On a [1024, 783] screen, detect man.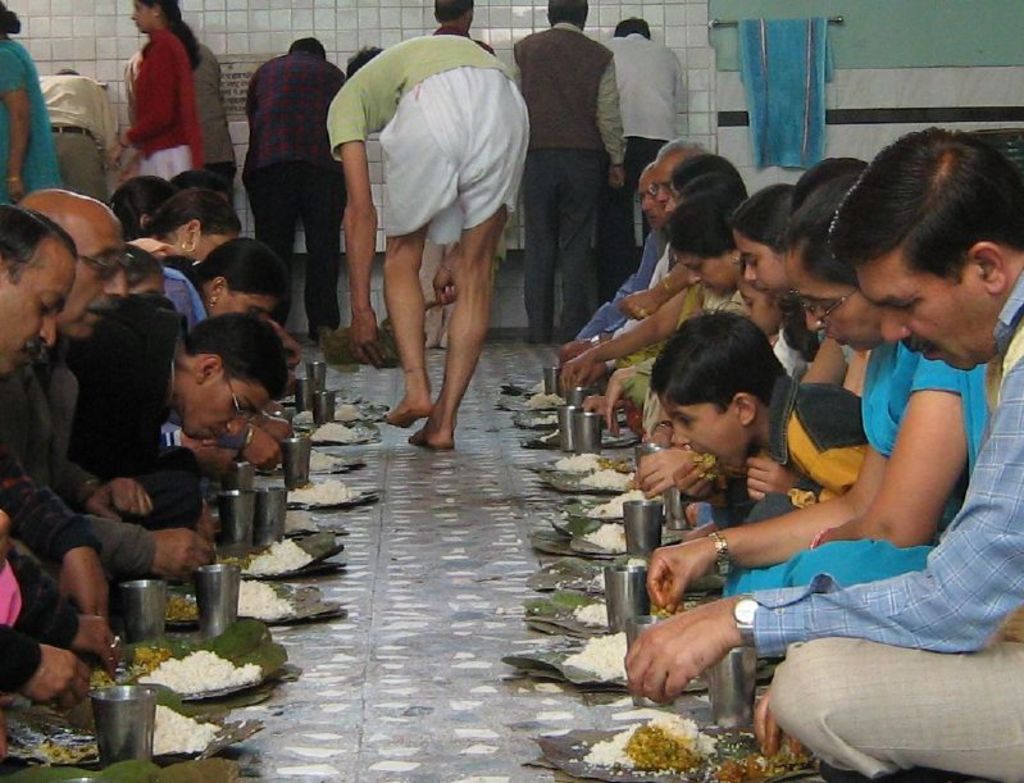
bbox=(251, 38, 356, 347).
